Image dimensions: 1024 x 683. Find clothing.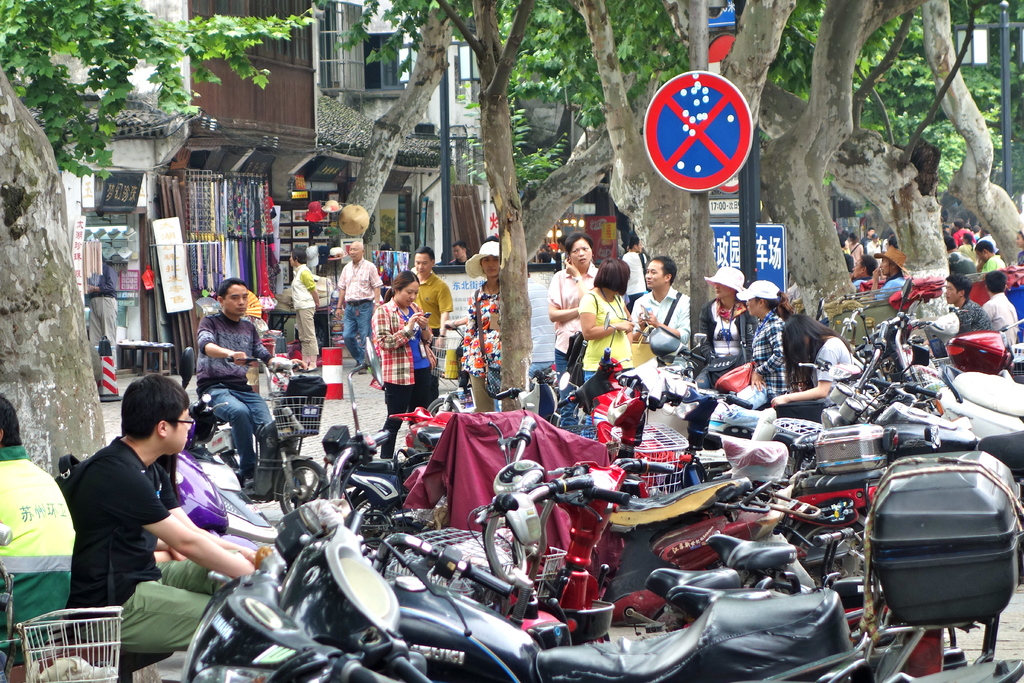
pyautogui.locateOnScreen(60, 438, 227, 658).
